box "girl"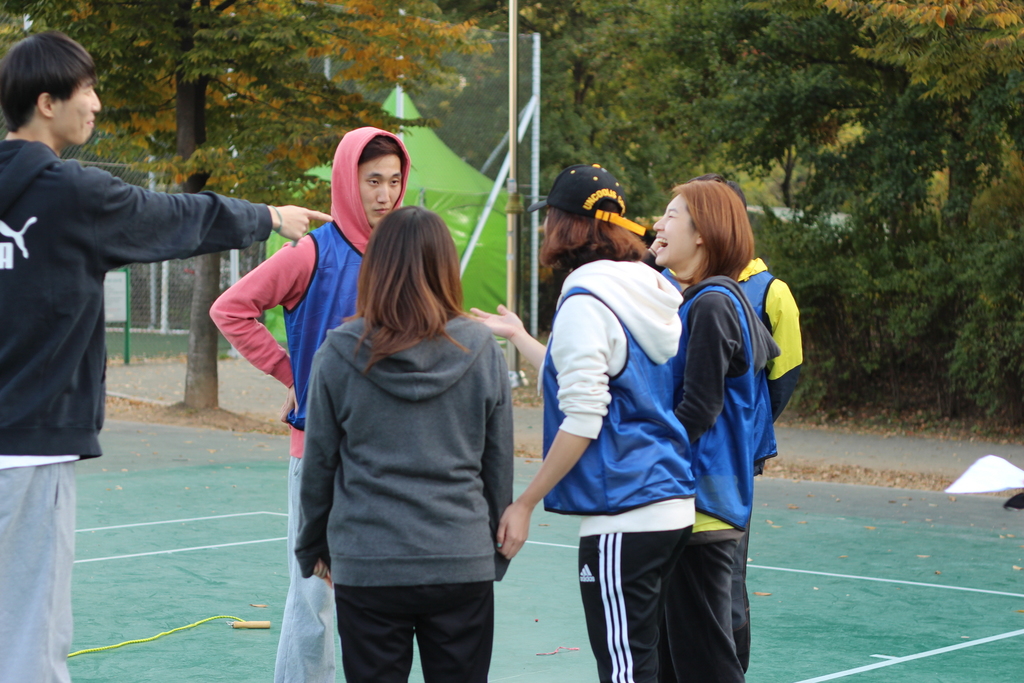
l=294, t=203, r=514, b=682
